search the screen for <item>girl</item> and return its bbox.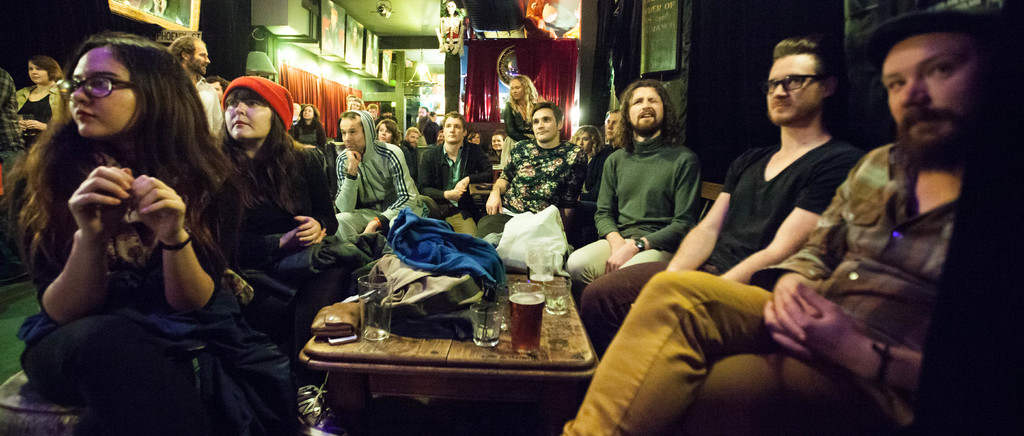
Found: select_region(204, 69, 331, 435).
